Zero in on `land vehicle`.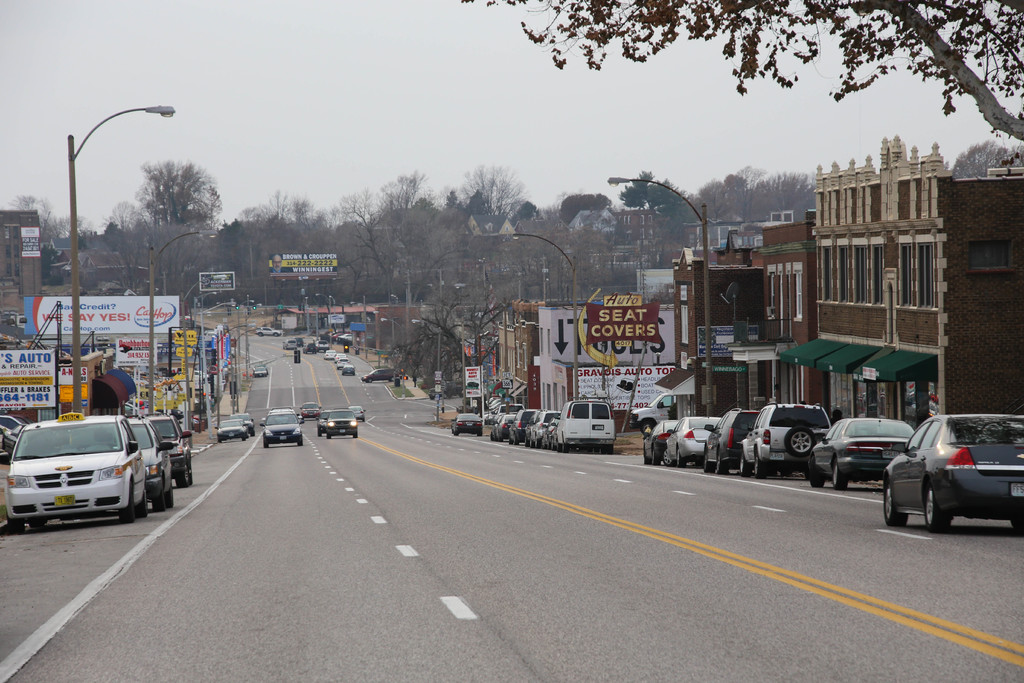
Zeroed in: 488,400,525,442.
